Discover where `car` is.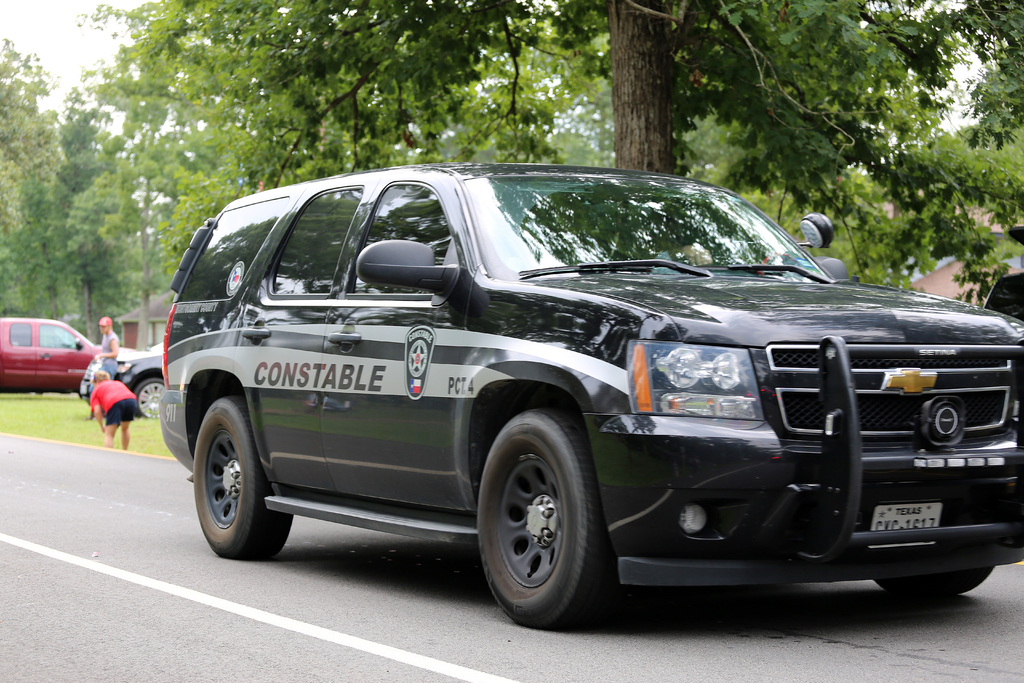
Discovered at [left=0, top=320, right=107, bottom=391].
